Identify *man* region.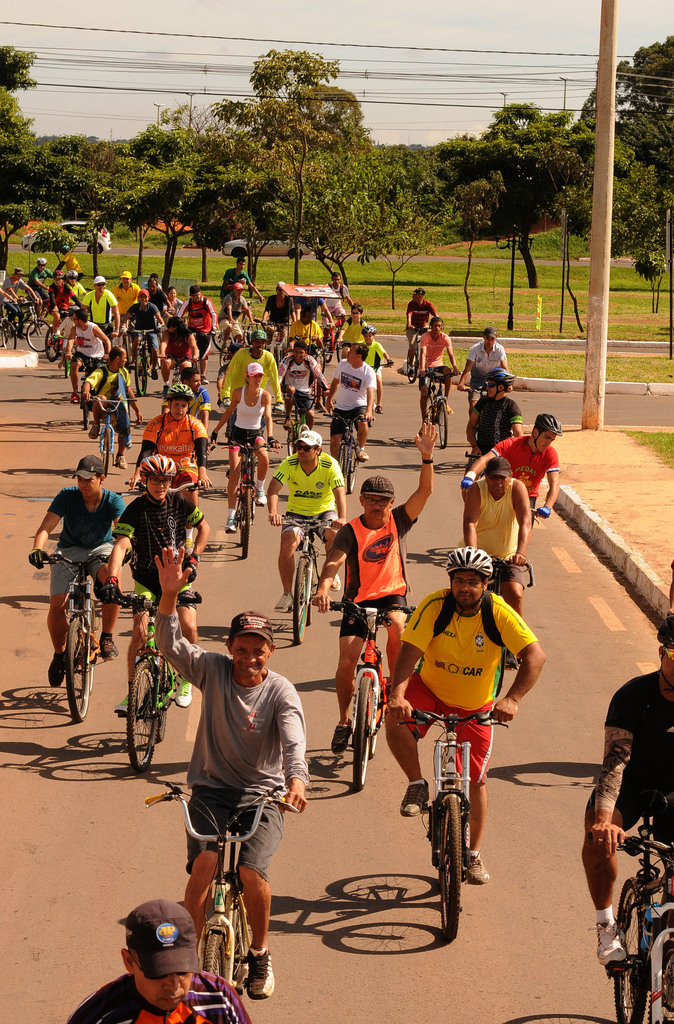
Region: rect(45, 271, 84, 330).
